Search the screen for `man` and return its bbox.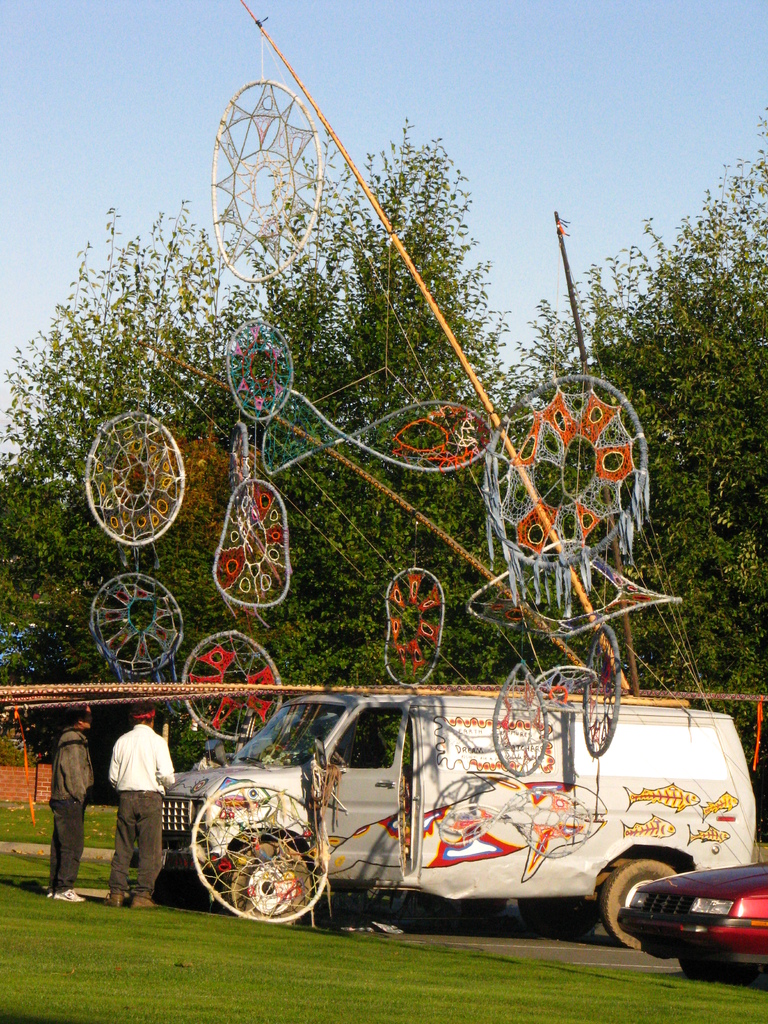
Found: [x1=92, y1=700, x2=180, y2=885].
